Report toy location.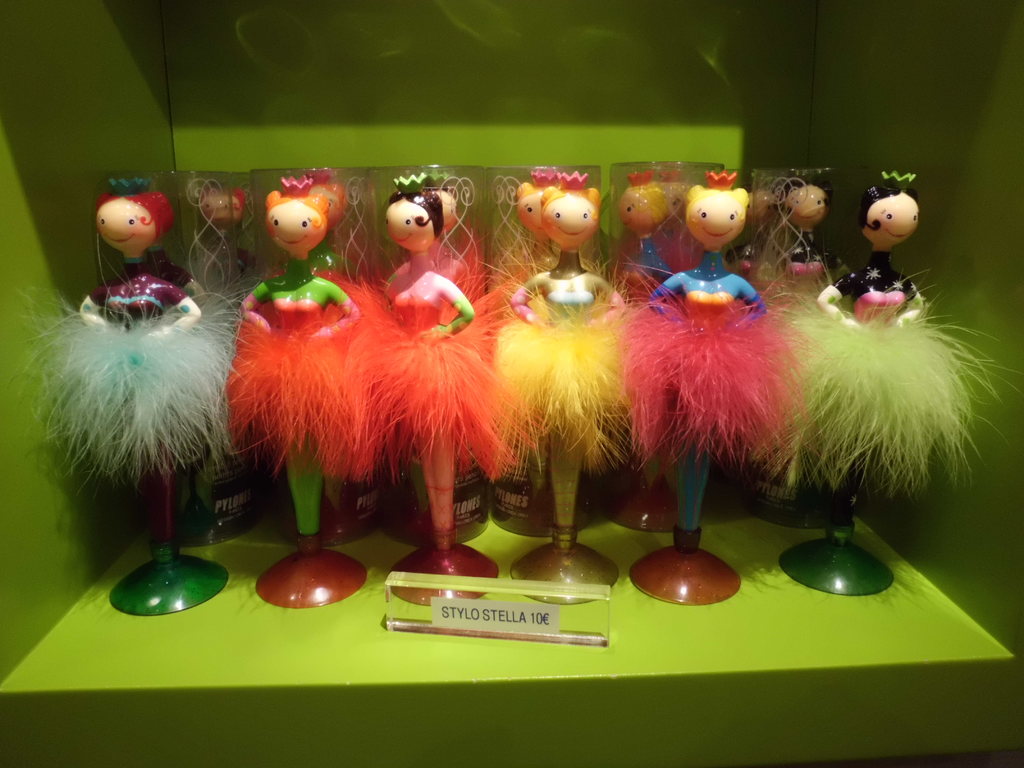
Report: {"left": 724, "top": 186, "right": 778, "bottom": 278}.
